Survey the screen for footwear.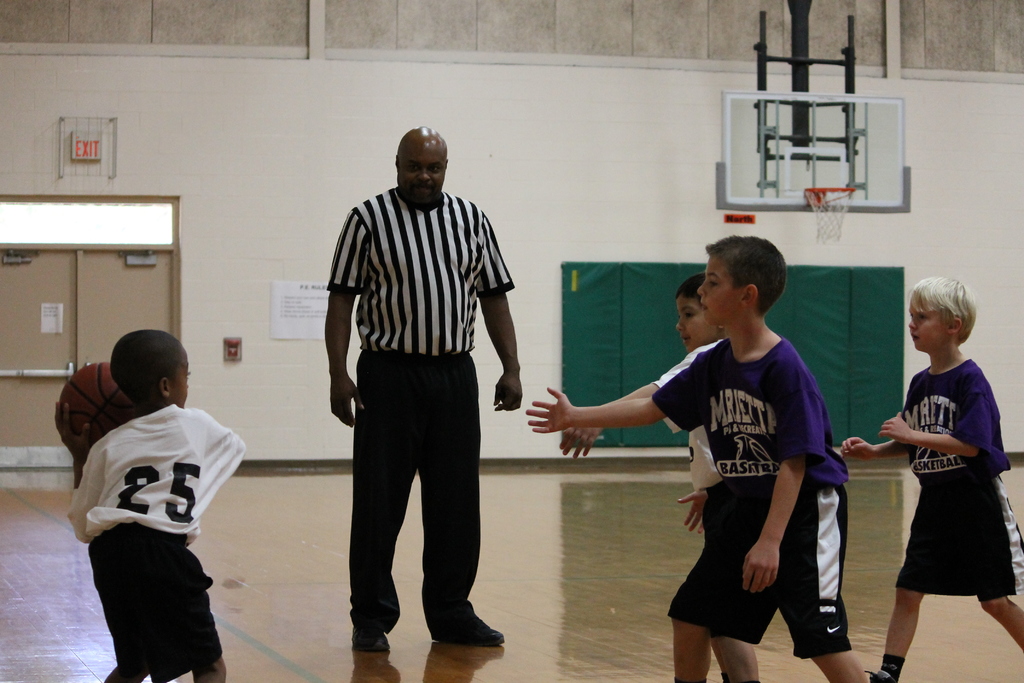
Survey found: (left=865, top=671, right=895, bottom=682).
